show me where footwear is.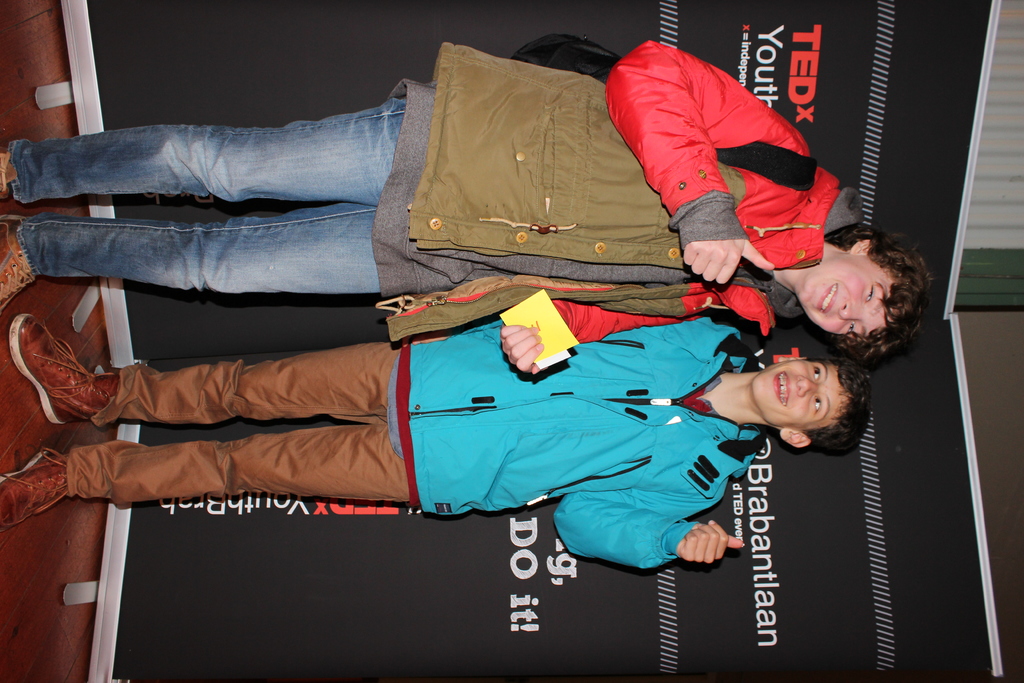
footwear is at select_region(0, 444, 71, 528).
